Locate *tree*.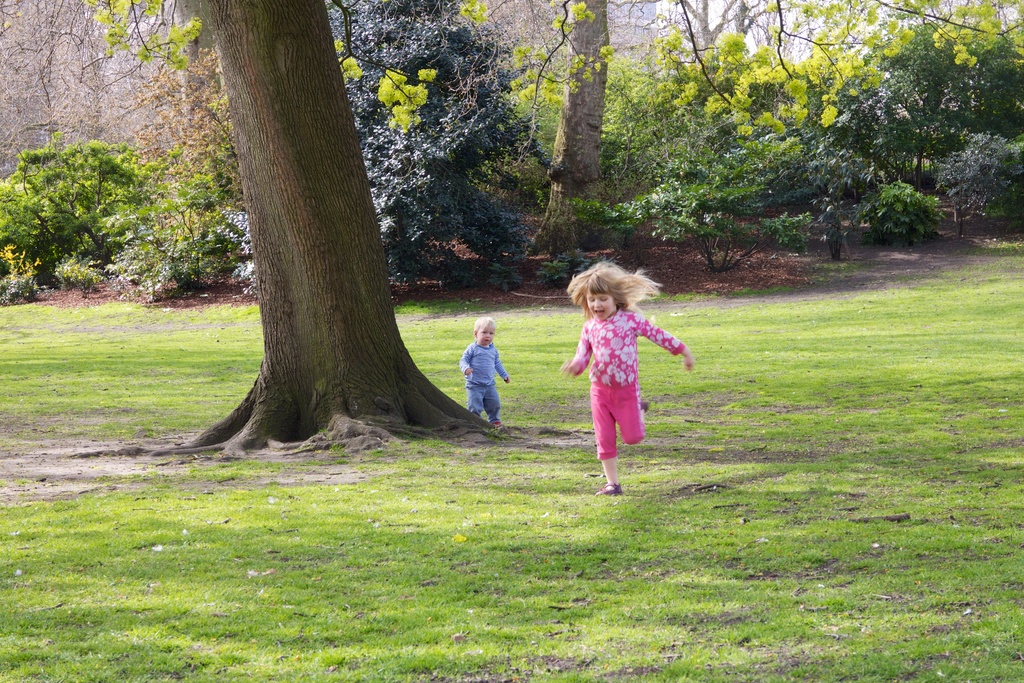
Bounding box: 635,0,1023,290.
